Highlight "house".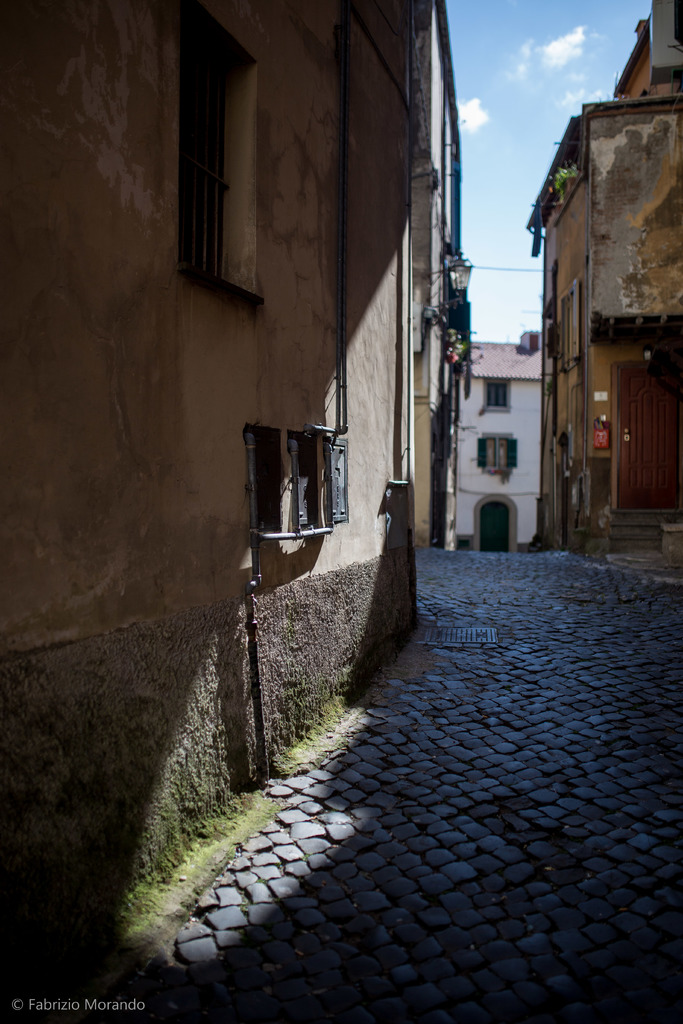
Highlighted region: [left=527, top=13, right=682, bottom=545].
